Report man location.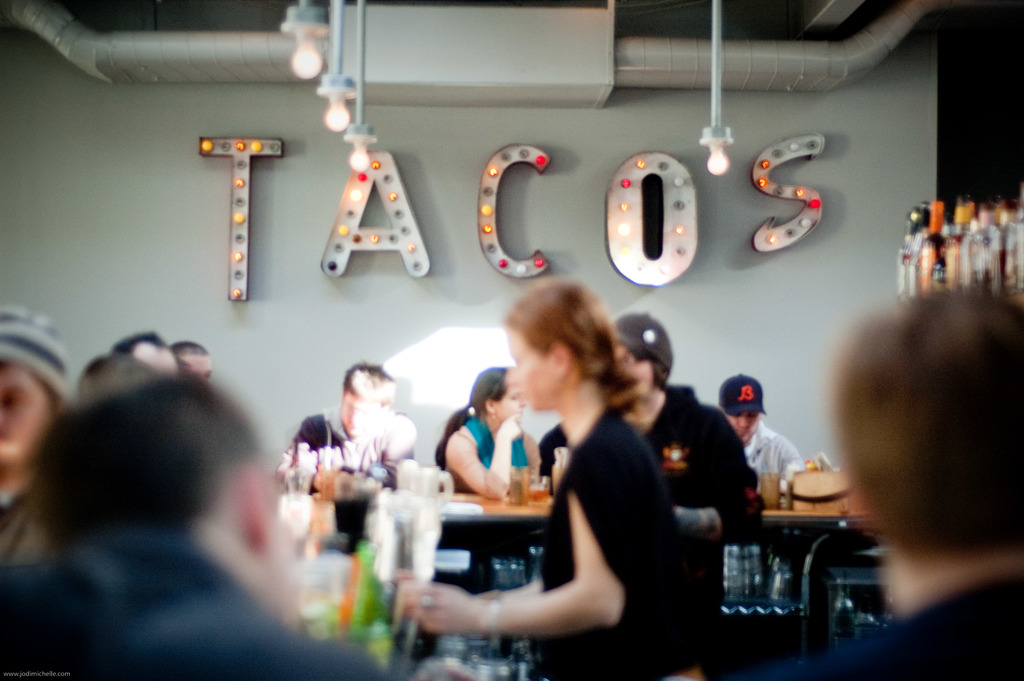
Report: [x1=712, y1=372, x2=804, y2=475].
